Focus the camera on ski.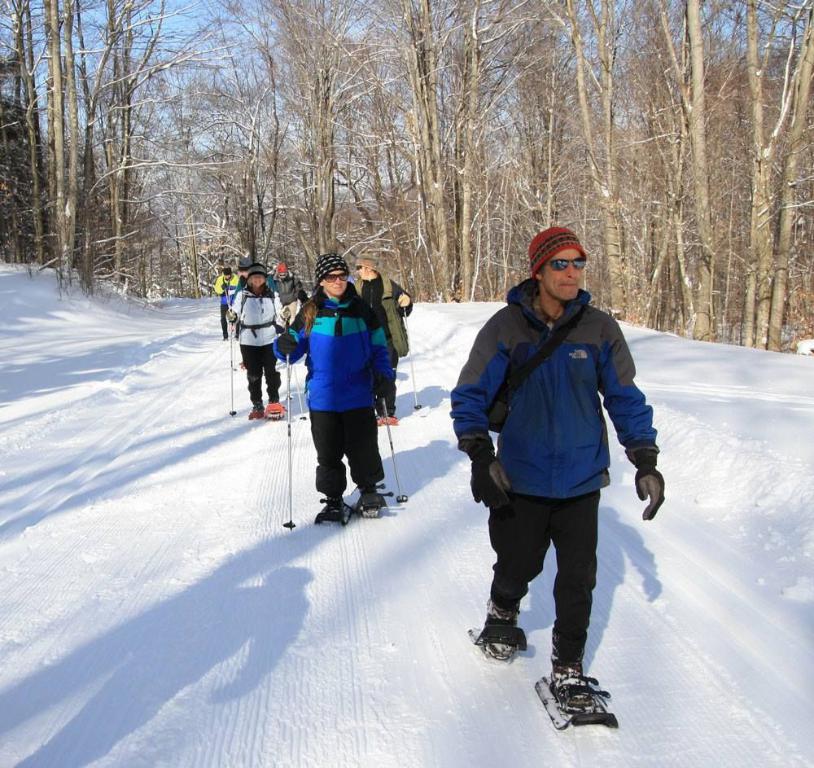
Focus region: 313,501,353,529.
